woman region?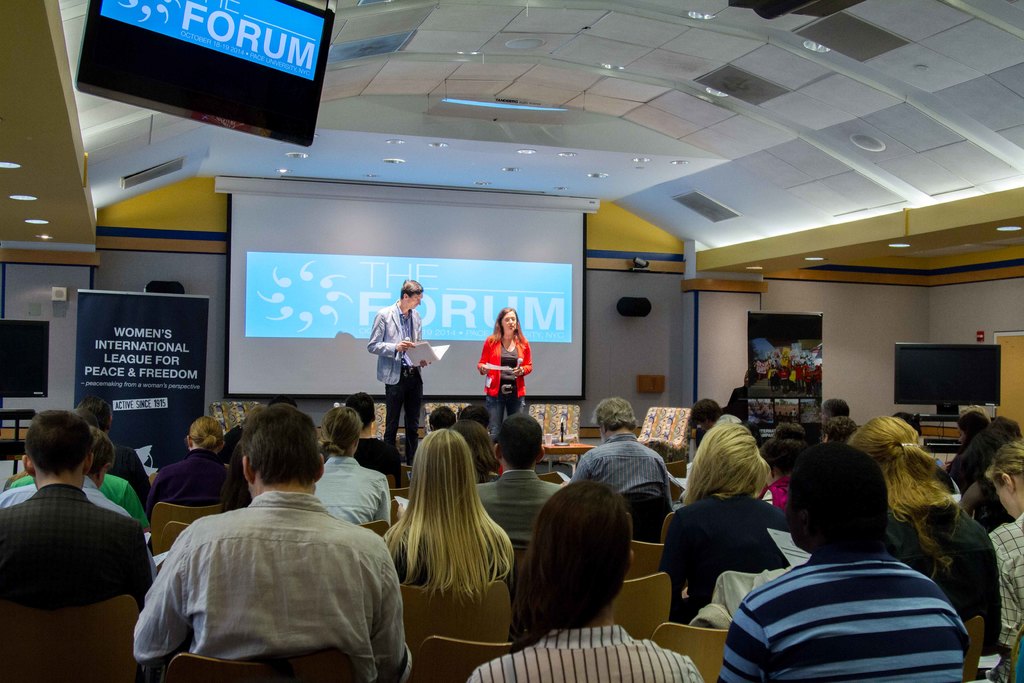
475,308,533,440
